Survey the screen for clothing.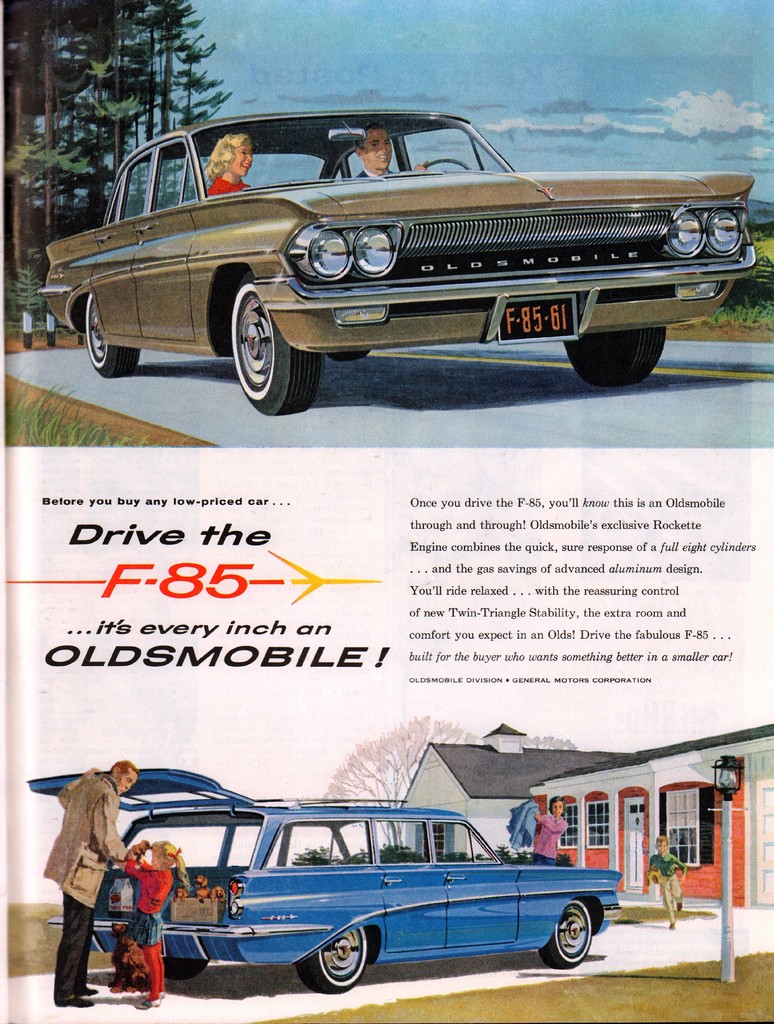
Survey found: pyautogui.locateOnScreen(35, 768, 141, 1003).
